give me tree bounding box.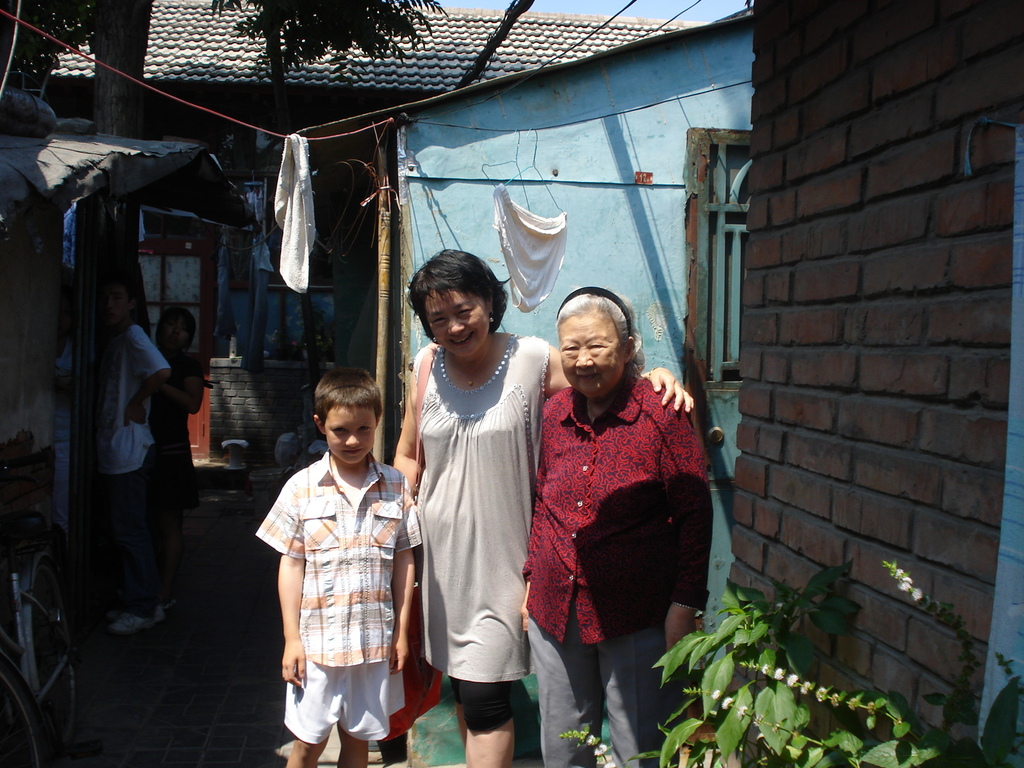
0:0:456:133.
